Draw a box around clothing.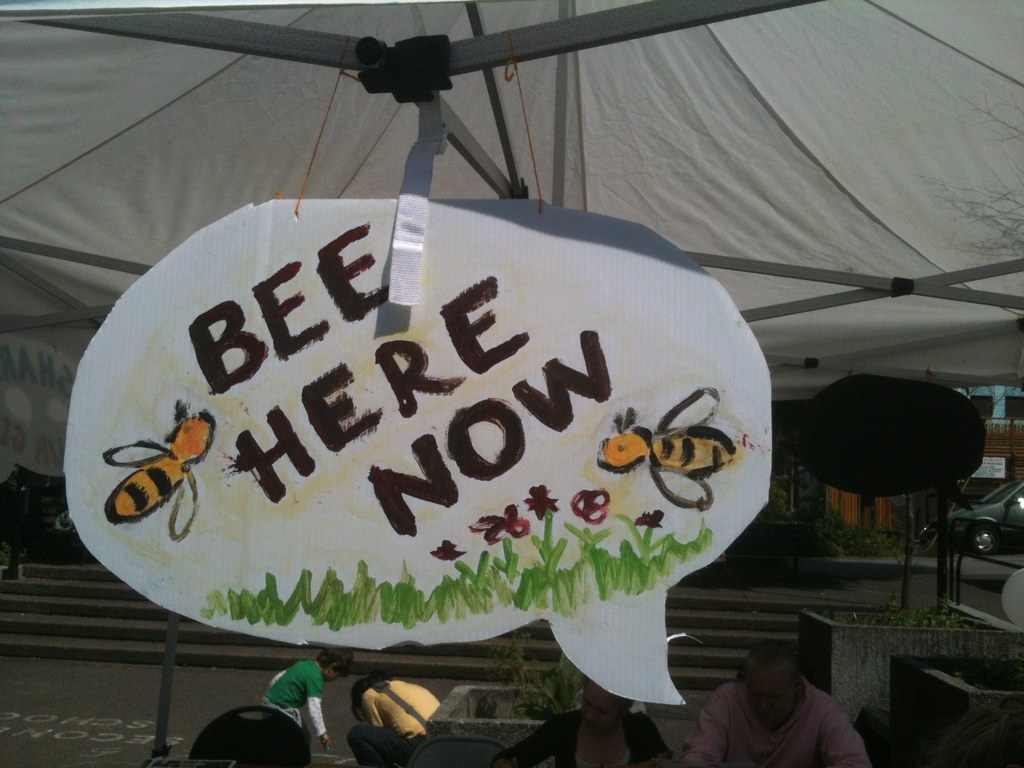
[678, 680, 869, 767].
